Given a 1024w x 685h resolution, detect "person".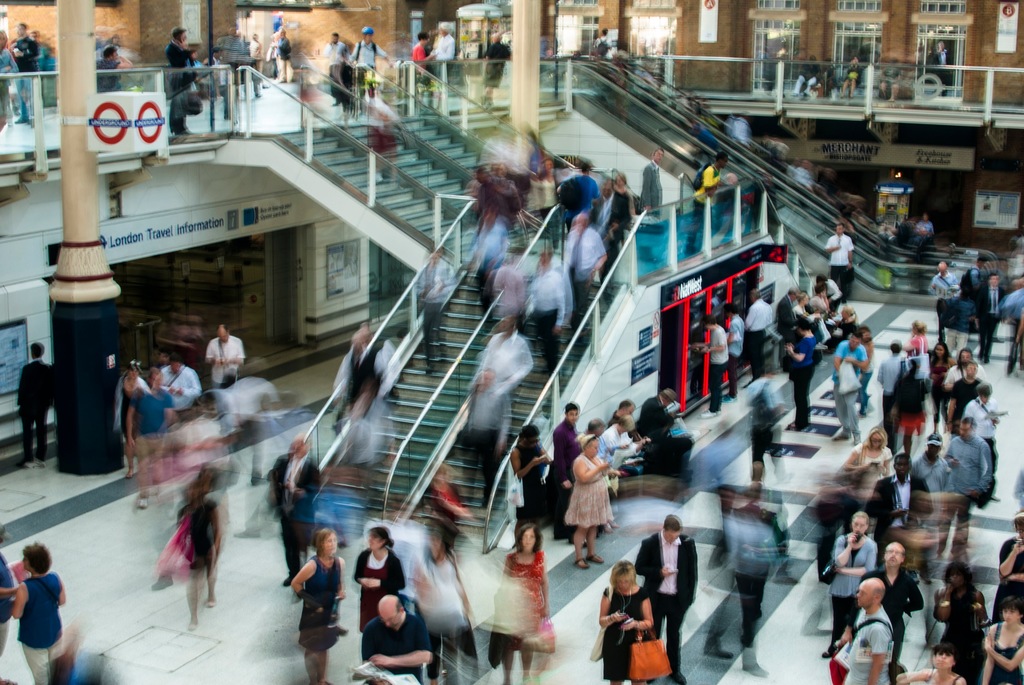
(123,368,173,510).
